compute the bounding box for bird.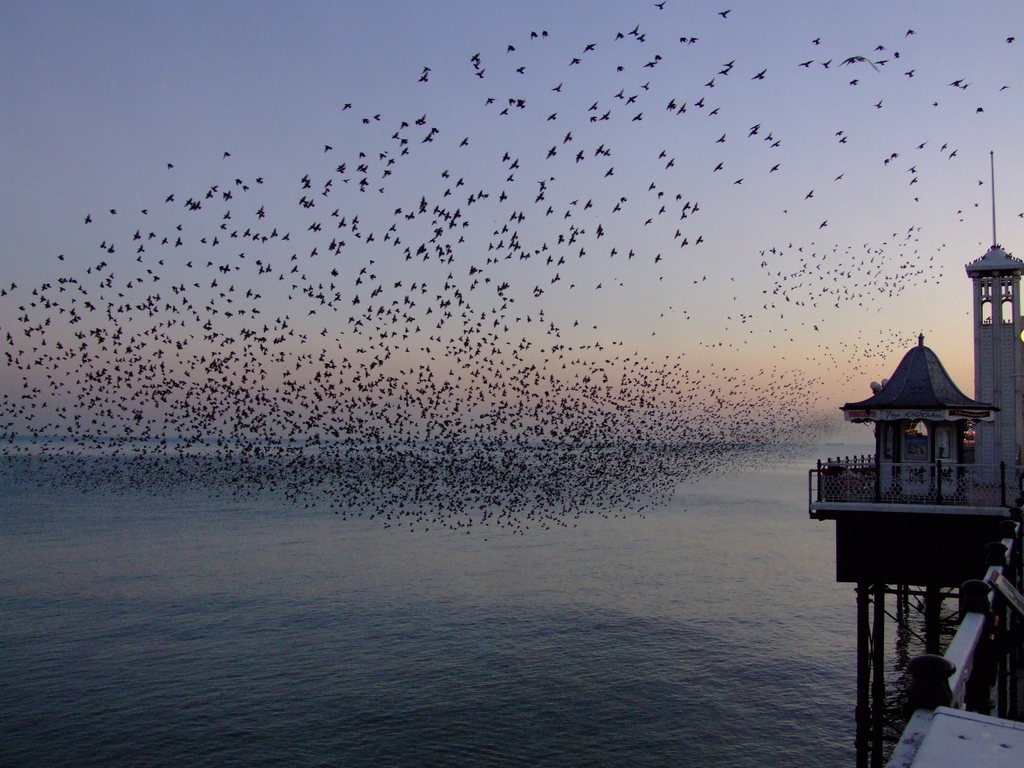
box(417, 72, 428, 83).
